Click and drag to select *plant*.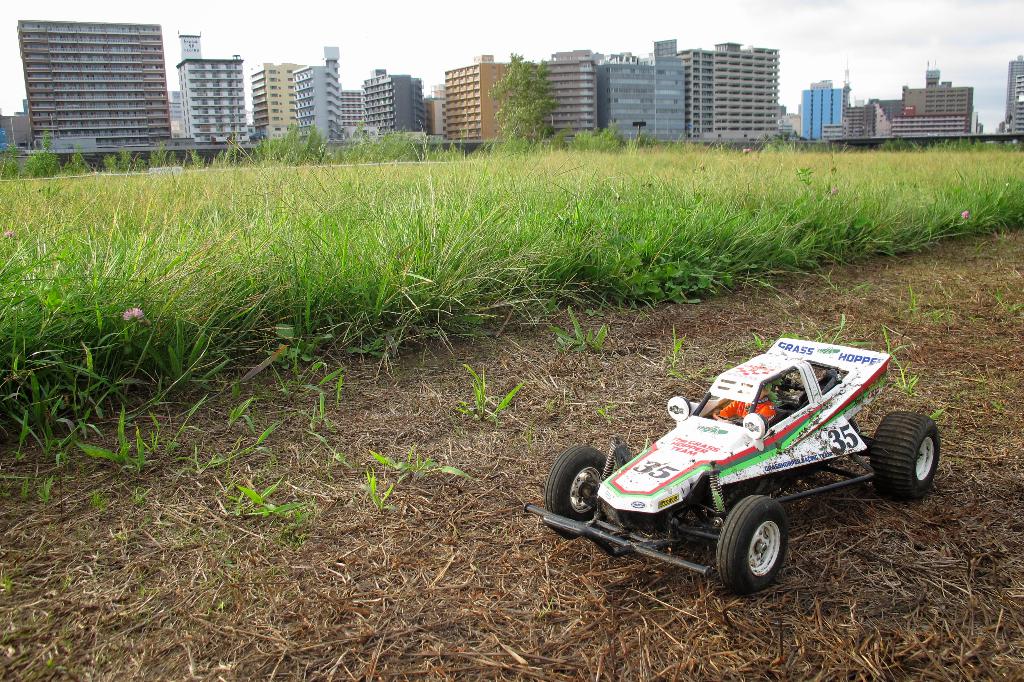
Selection: l=1, t=571, r=19, b=599.
